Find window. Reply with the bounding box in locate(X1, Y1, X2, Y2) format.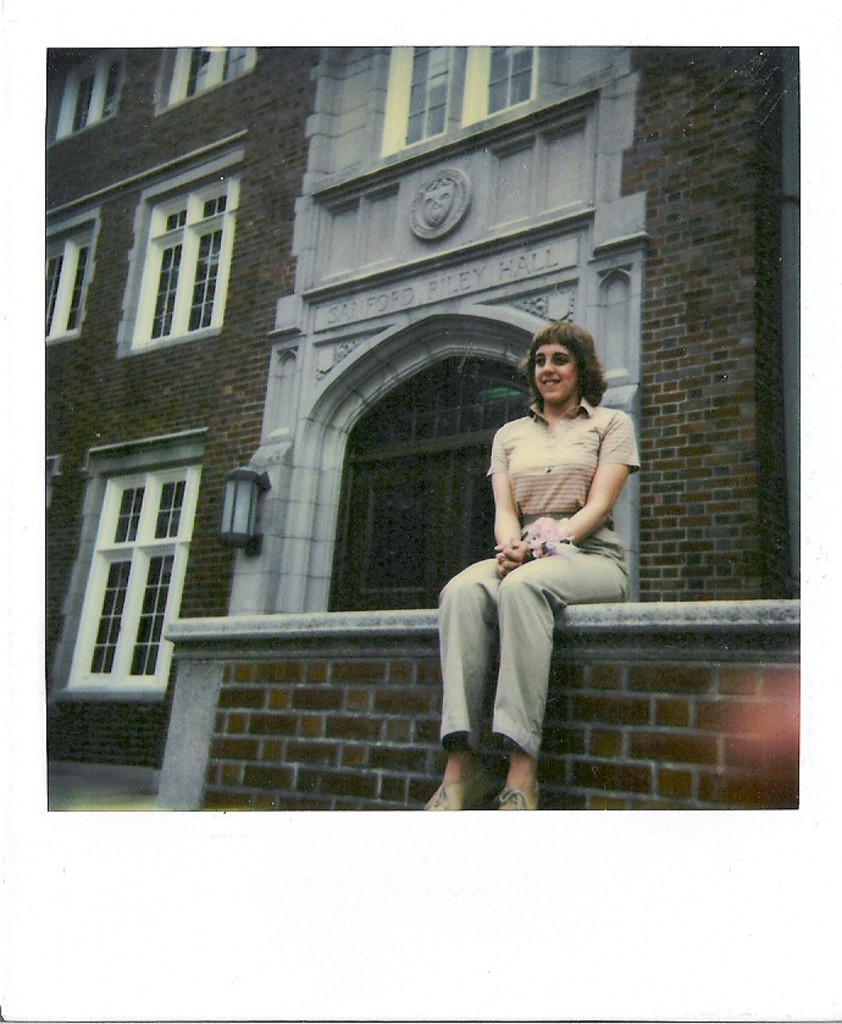
locate(131, 146, 242, 339).
